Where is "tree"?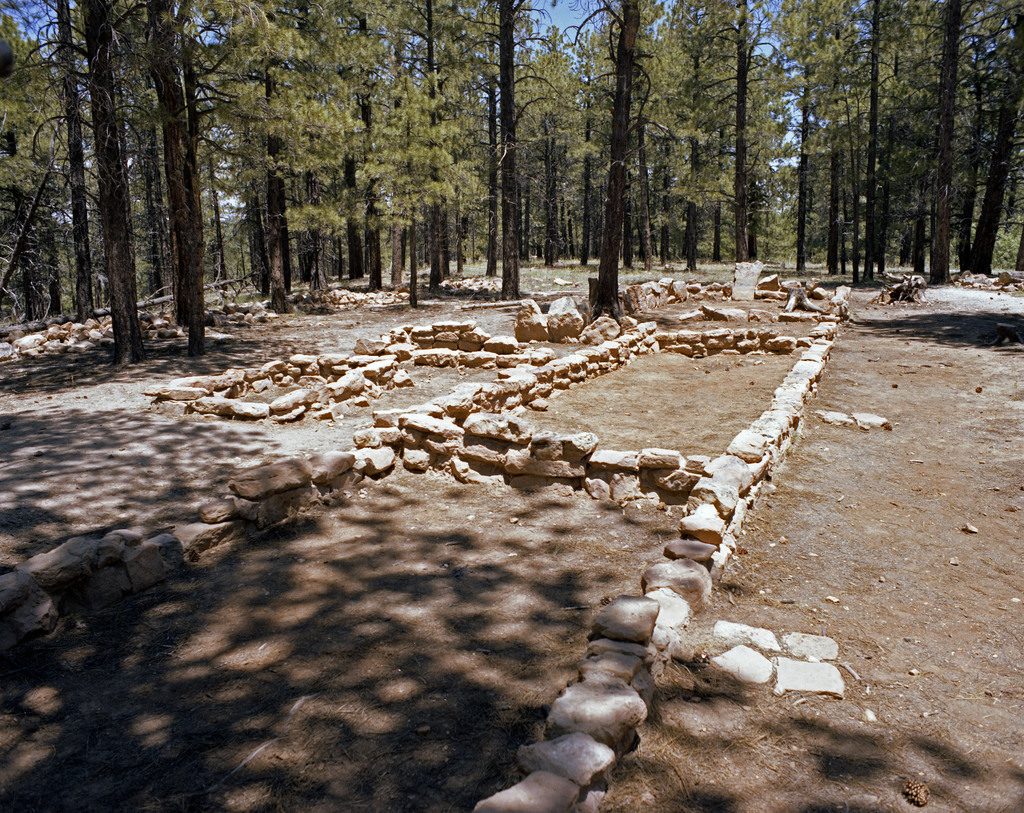
select_region(125, 0, 196, 331).
